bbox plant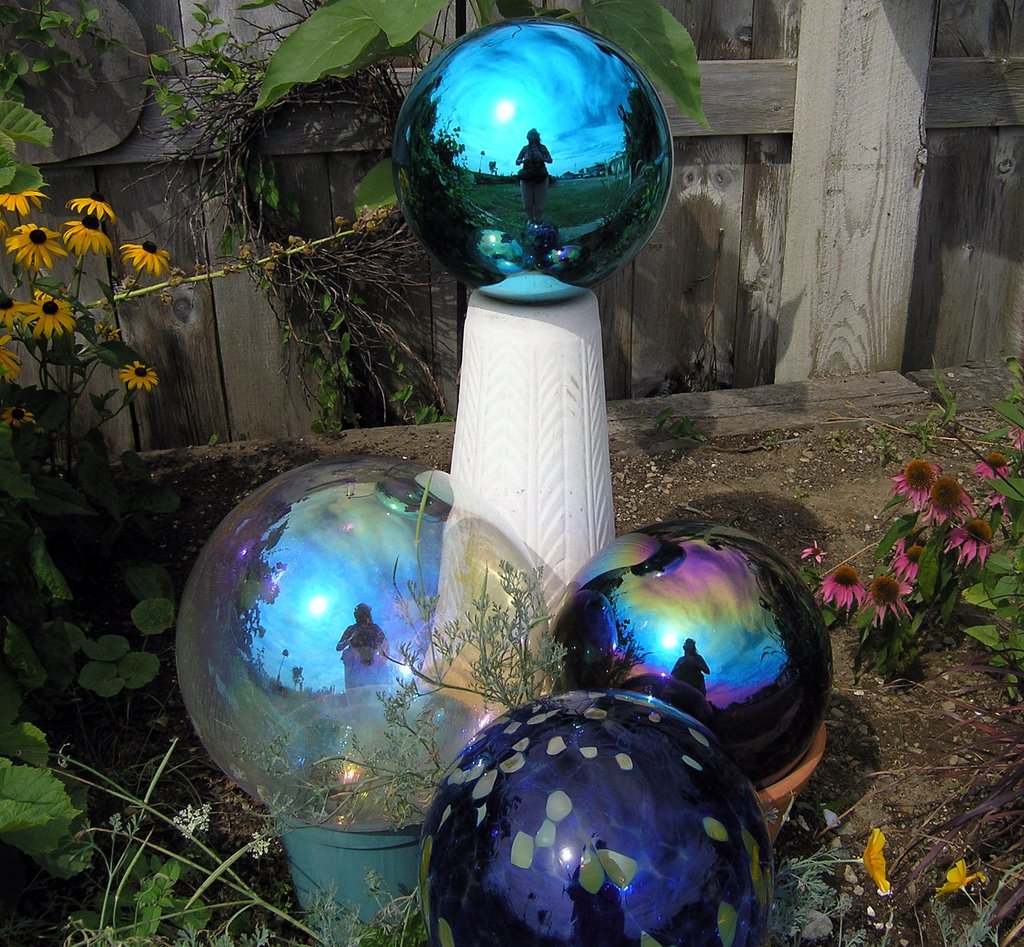
0/165/187/402
